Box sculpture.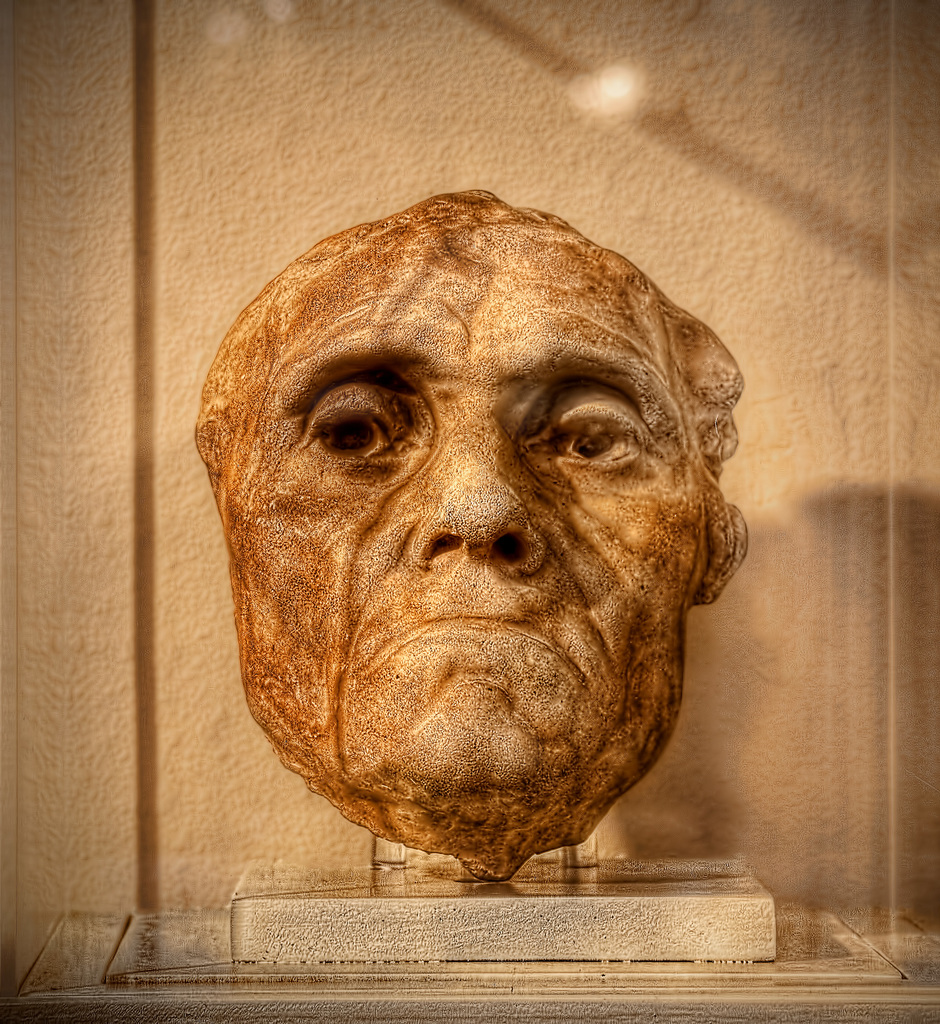
x1=197, y1=189, x2=781, y2=884.
